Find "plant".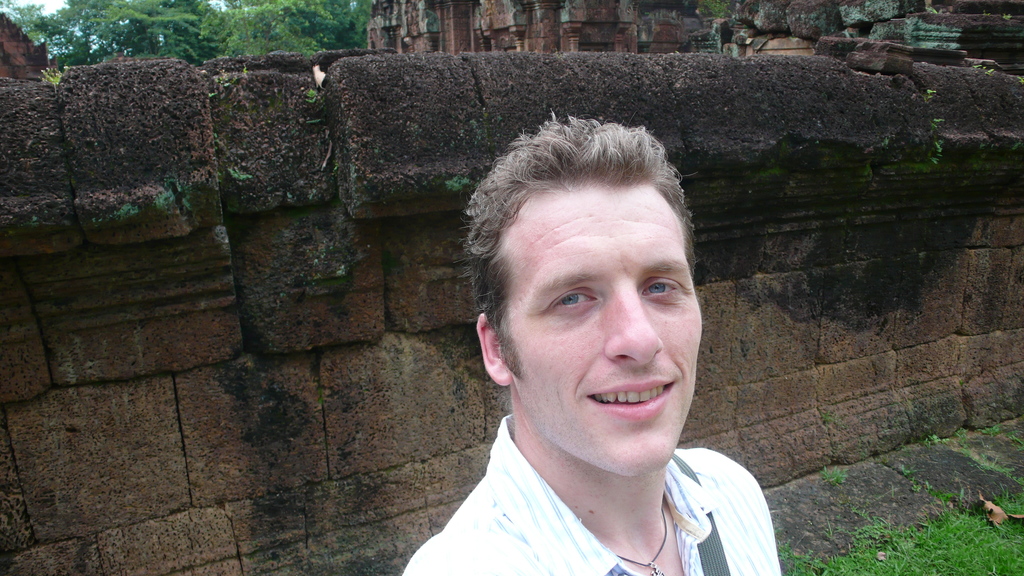
x1=226, y1=162, x2=256, y2=187.
